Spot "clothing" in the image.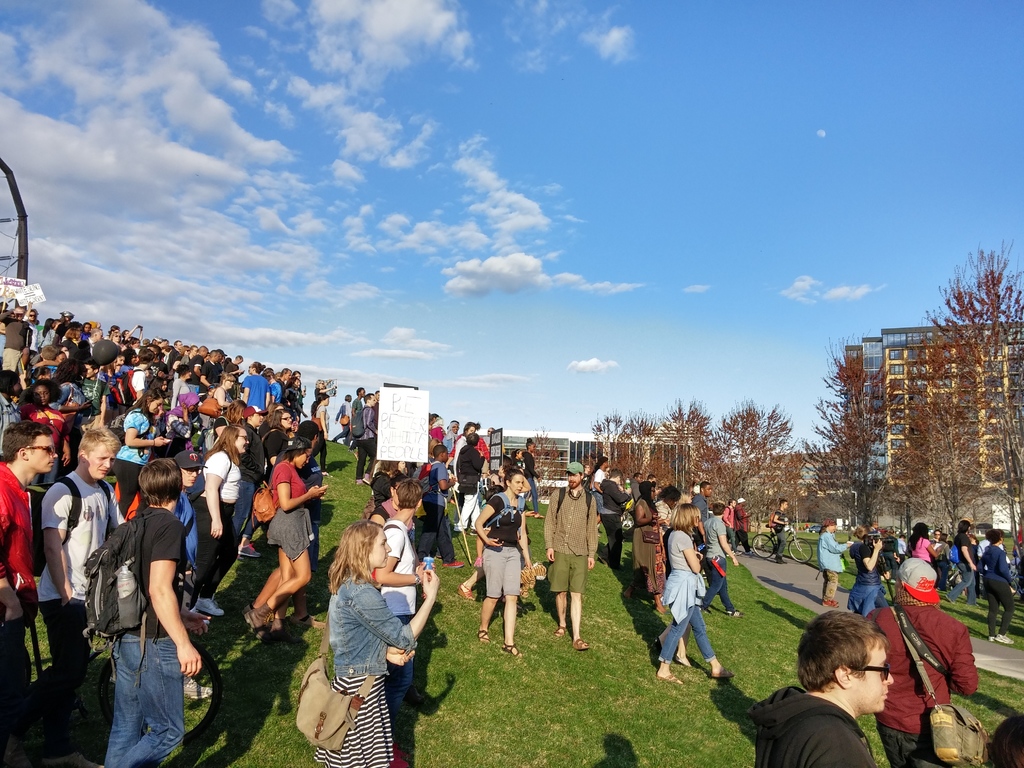
"clothing" found at 947/532/976/598.
